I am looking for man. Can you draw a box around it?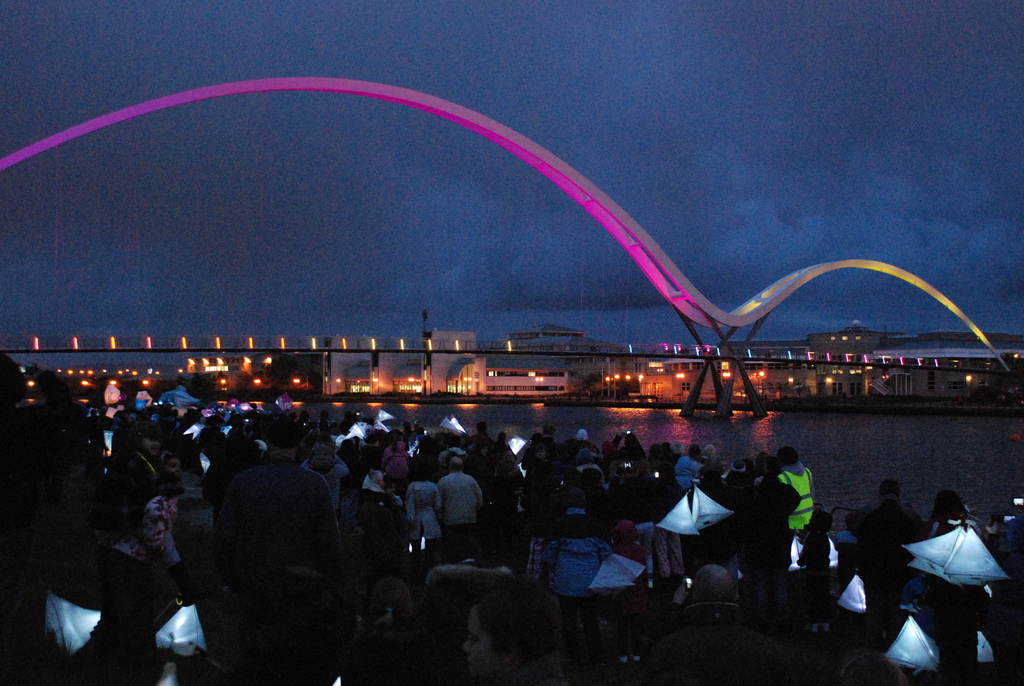
Sure, the bounding box is detection(695, 442, 719, 475).
